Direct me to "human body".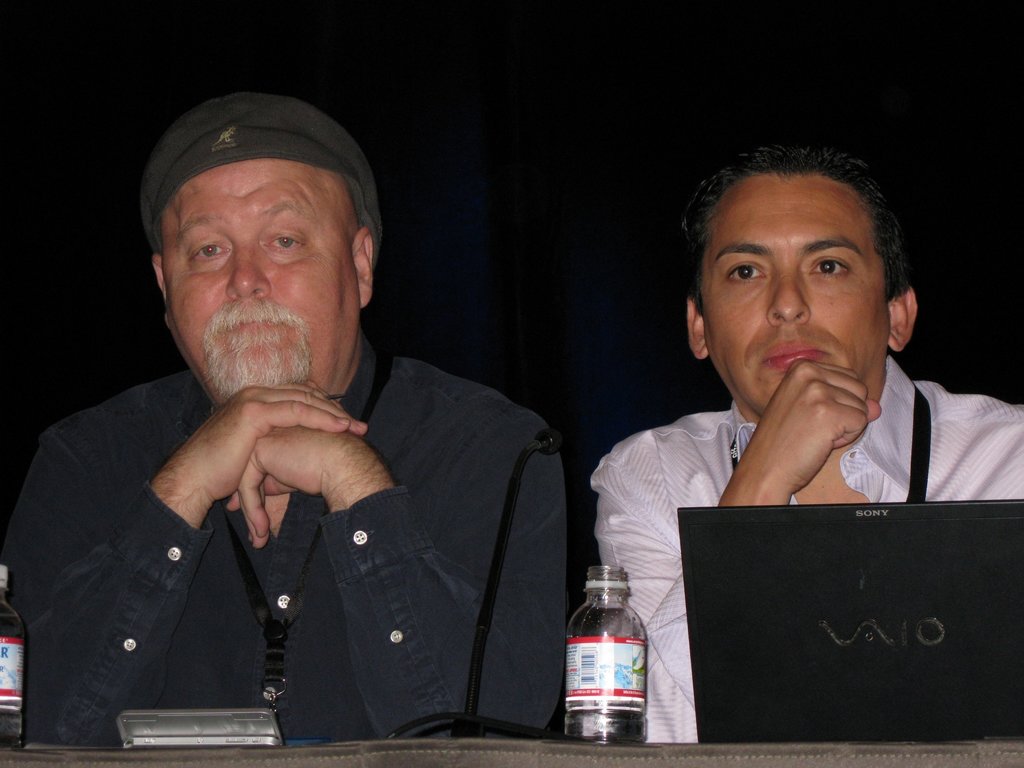
Direction: {"left": 584, "top": 141, "right": 1023, "bottom": 750}.
